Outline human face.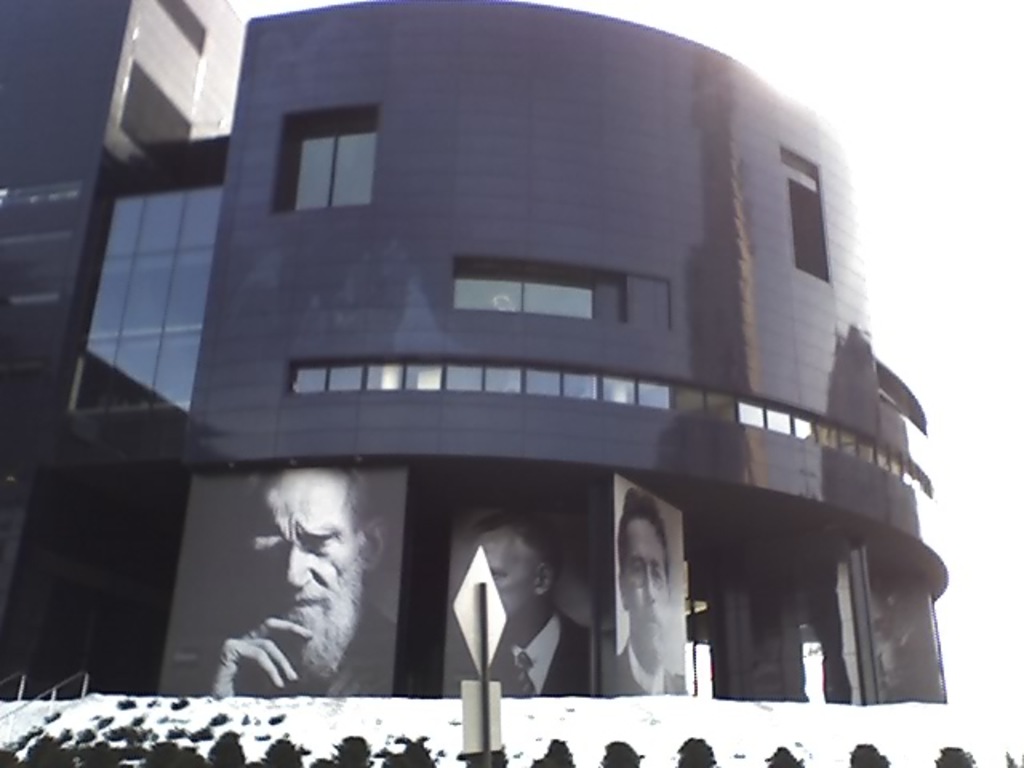
Outline: left=222, top=454, right=371, bottom=694.
